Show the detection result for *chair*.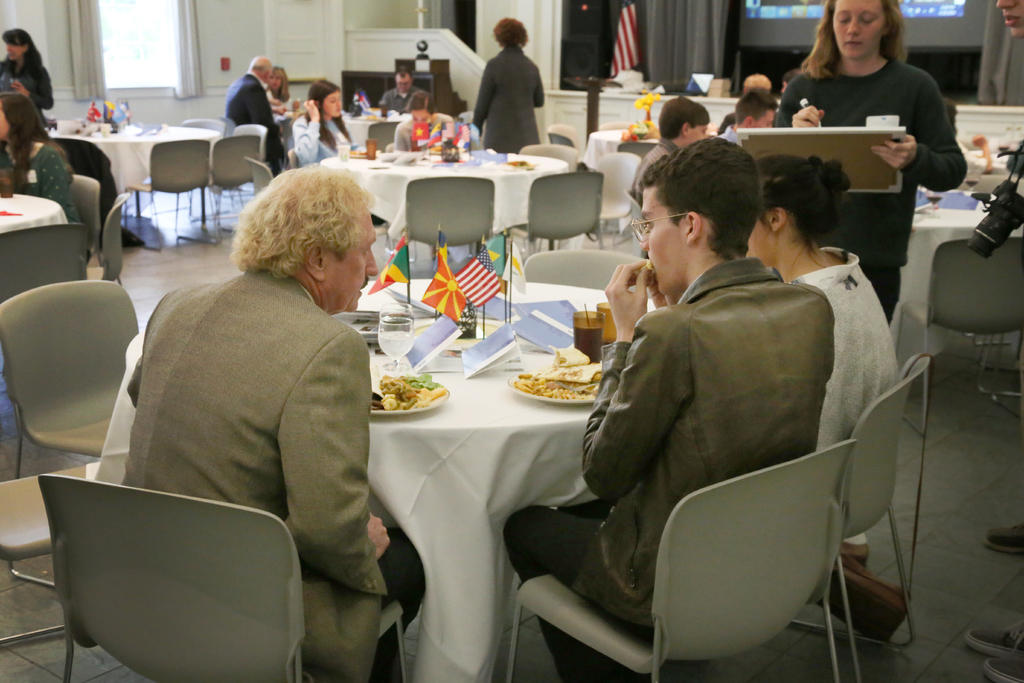
BBox(21, 466, 371, 682).
